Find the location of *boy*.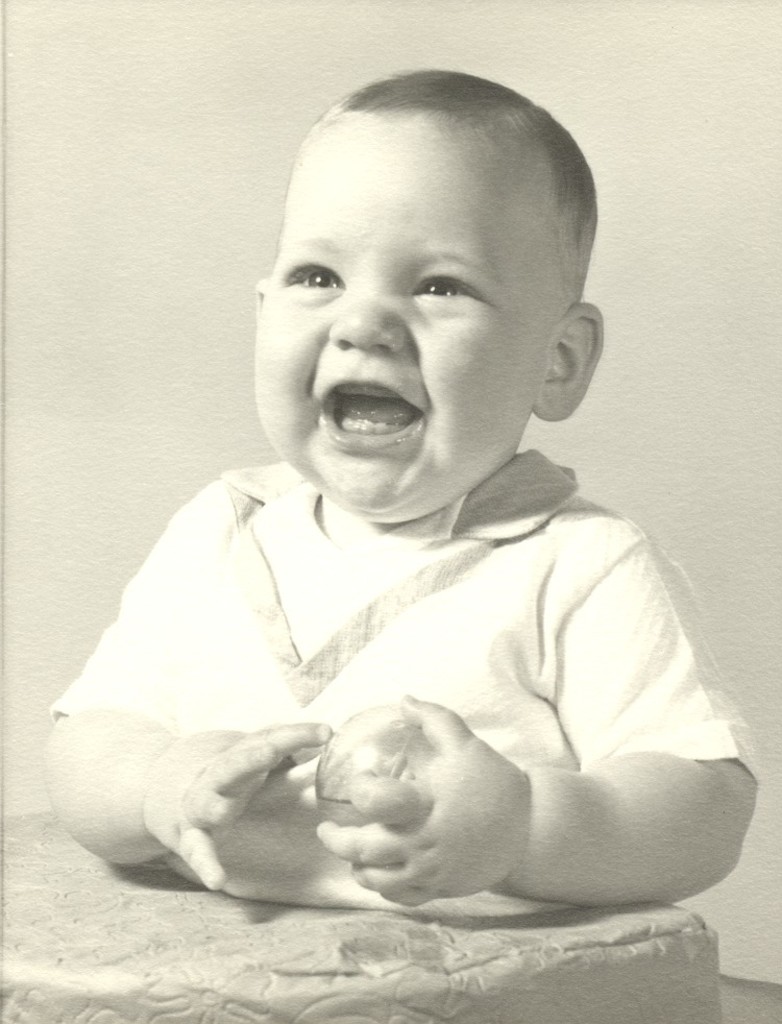
Location: pyautogui.locateOnScreen(57, 72, 697, 948).
